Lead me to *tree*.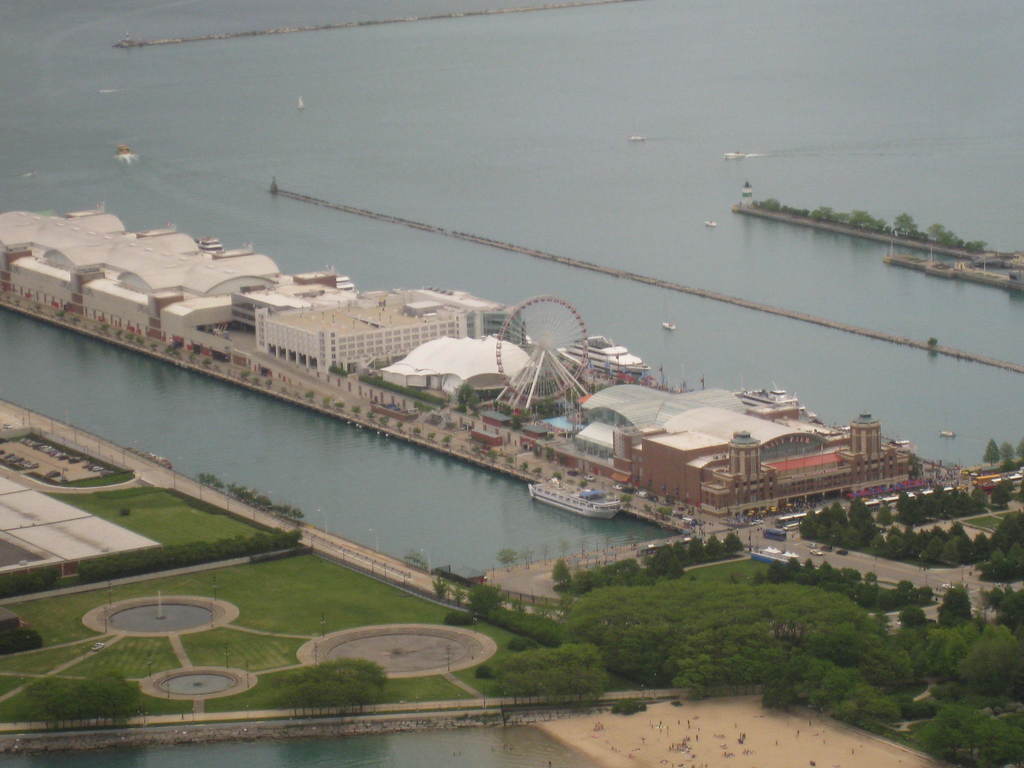
Lead to <bbox>201, 357, 214, 368</bbox>.
